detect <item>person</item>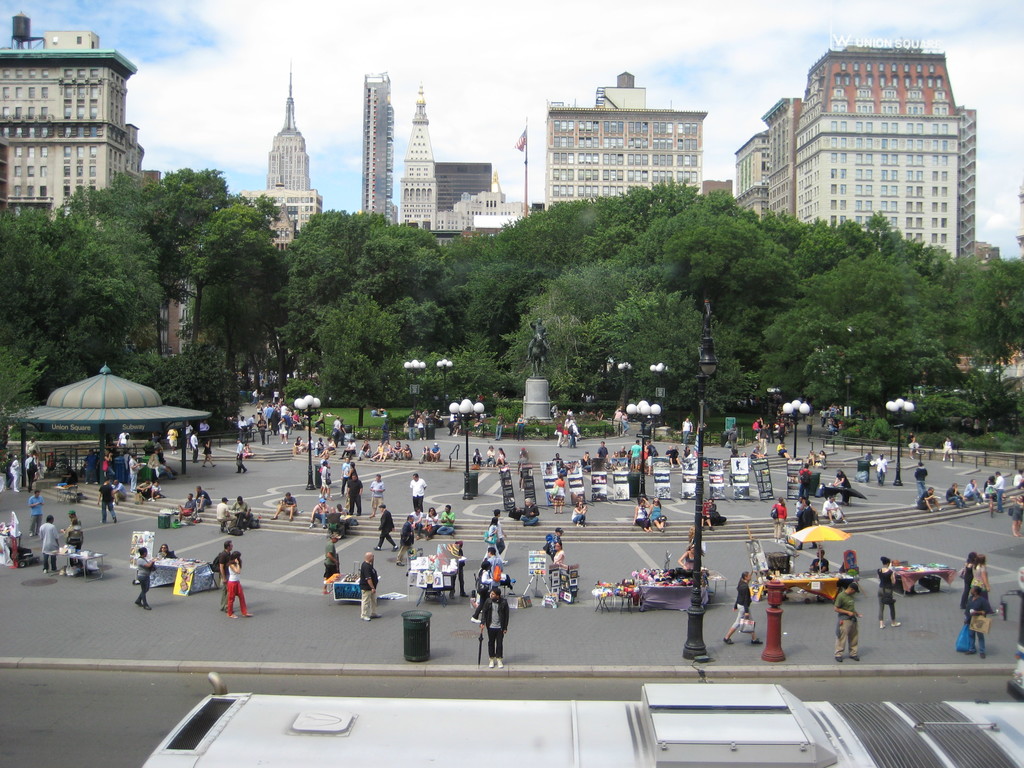
box=[474, 564, 489, 621]
